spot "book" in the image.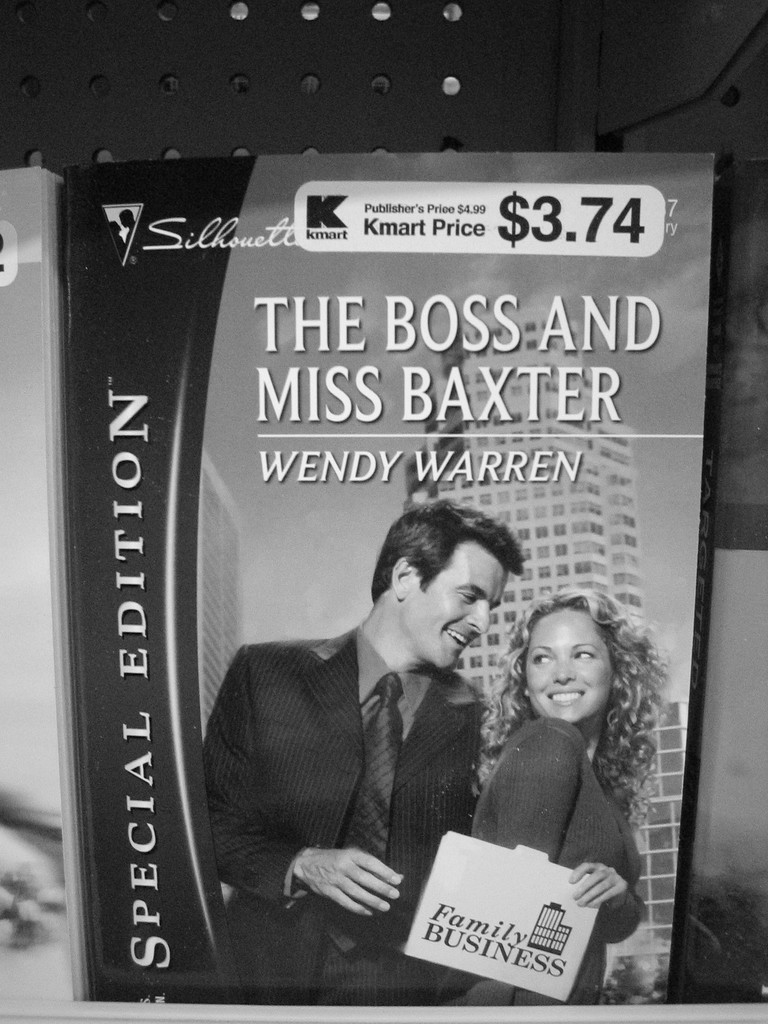
"book" found at (left=24, top=122, right=767, bottom=993).
